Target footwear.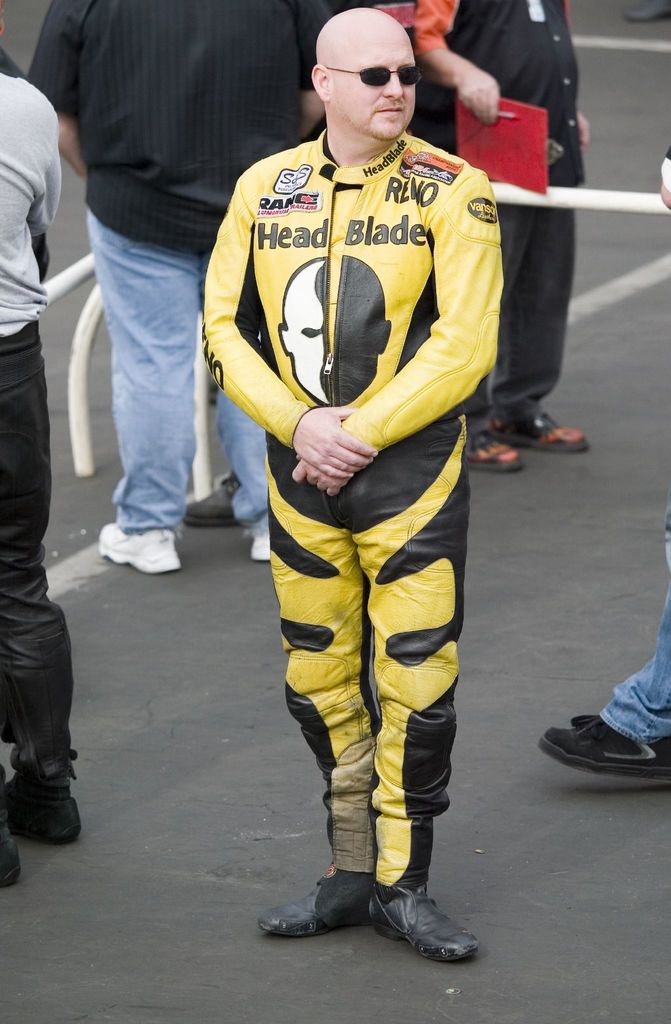
Target region: 248 532 269 562.
